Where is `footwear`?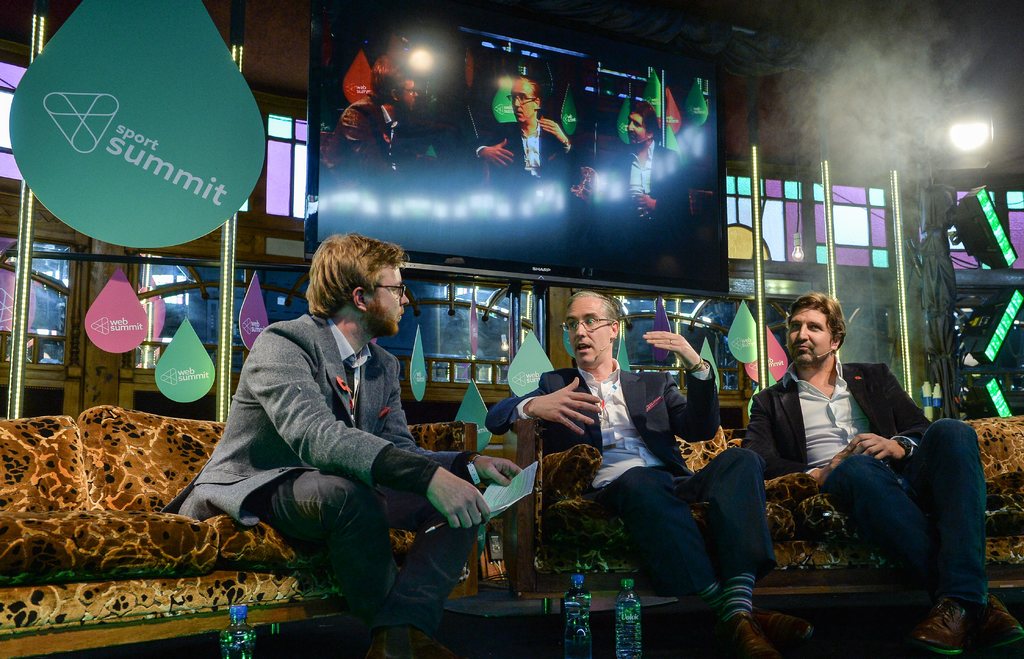
BBox(753, 607, 822, 655).
